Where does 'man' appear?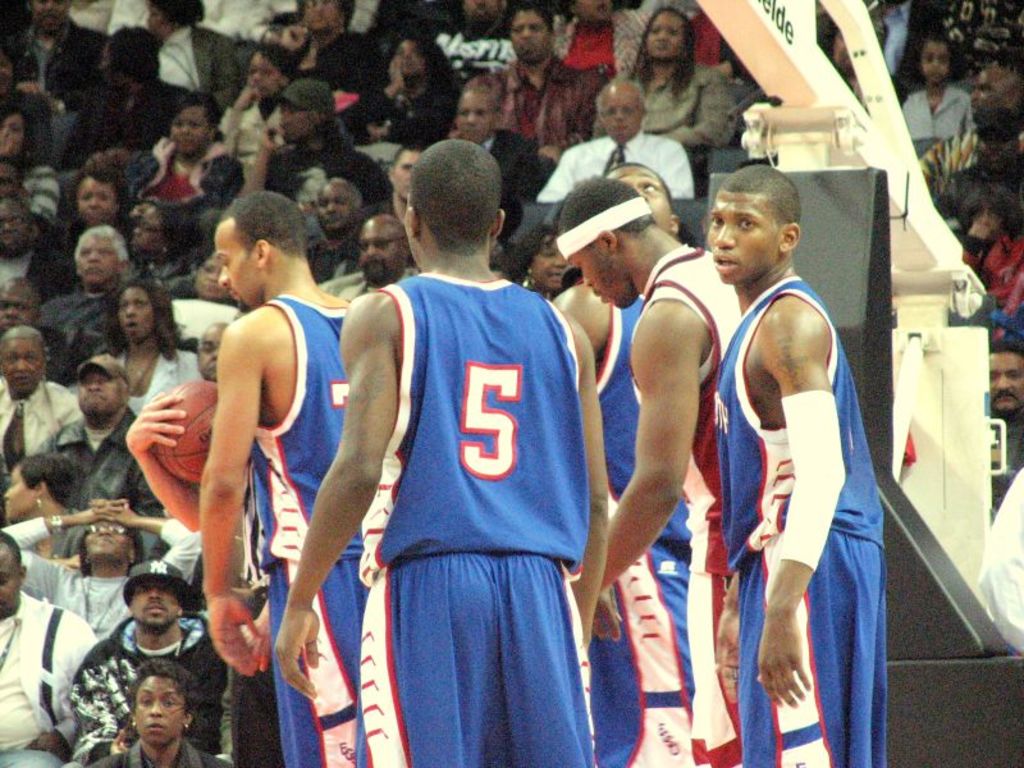
Appears at crop(275, 143, 611, 767).
